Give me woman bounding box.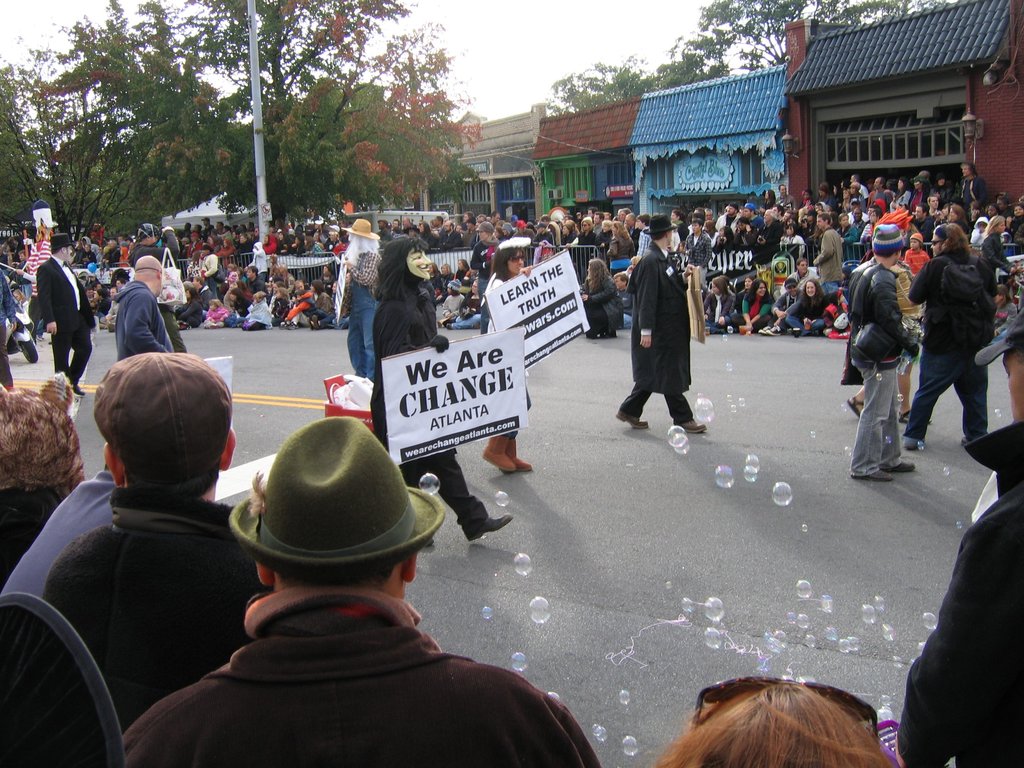
left=607, top=220, right=636, bottom=282.
